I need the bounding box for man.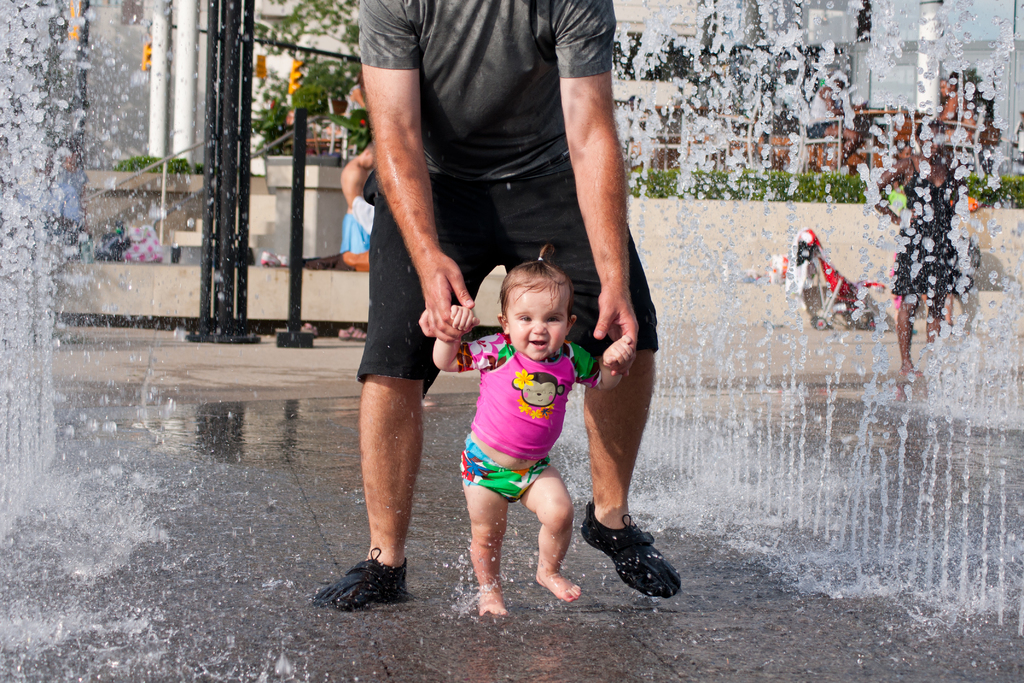
Here it is: 310,42,678,594.
